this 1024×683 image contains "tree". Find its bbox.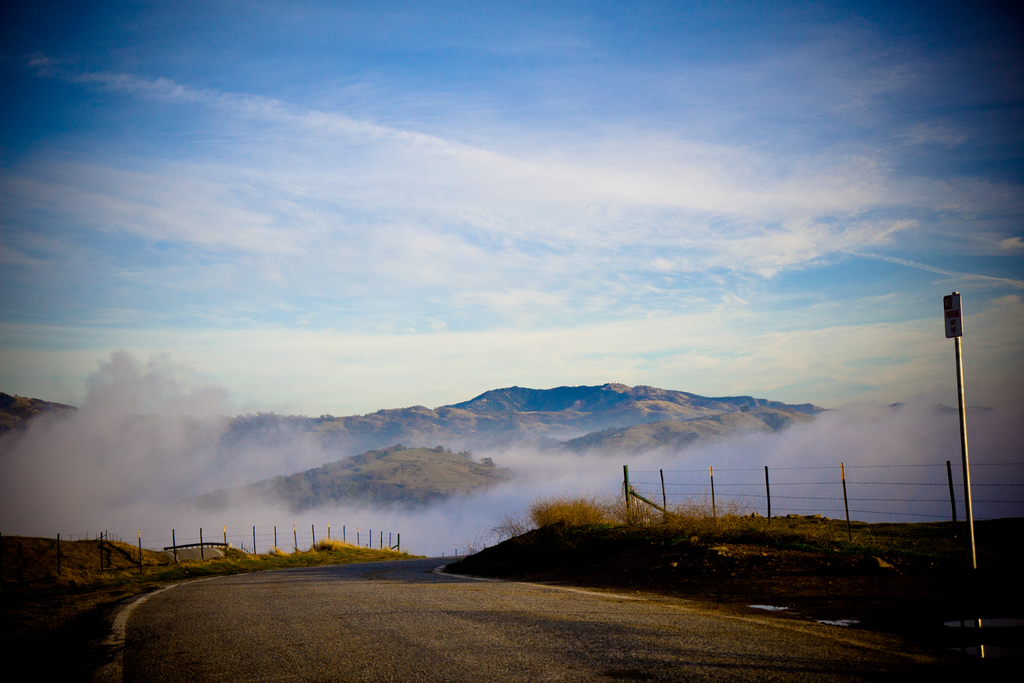
[461,450,468,457].
